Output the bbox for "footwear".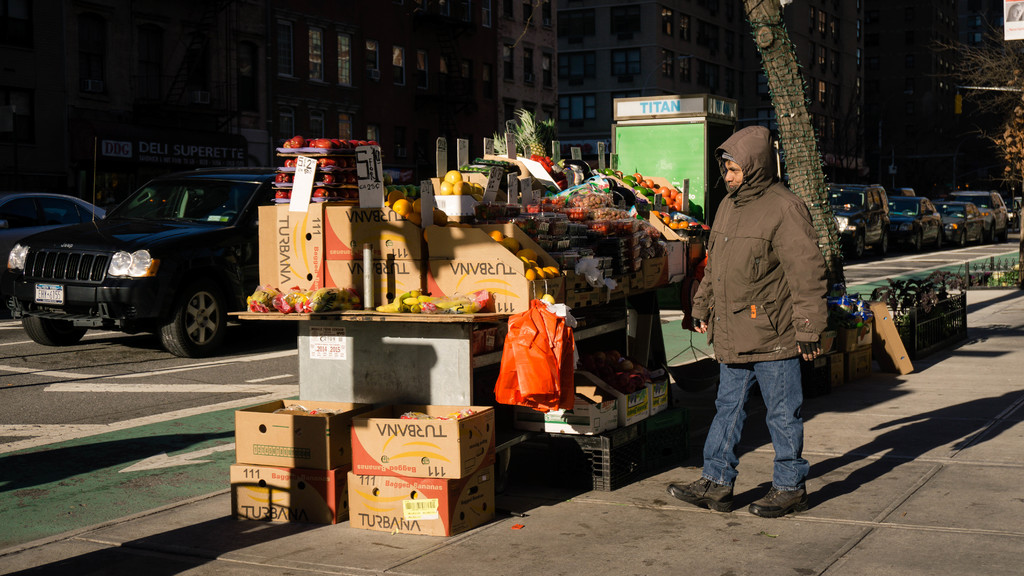
[751,474,808,520].
